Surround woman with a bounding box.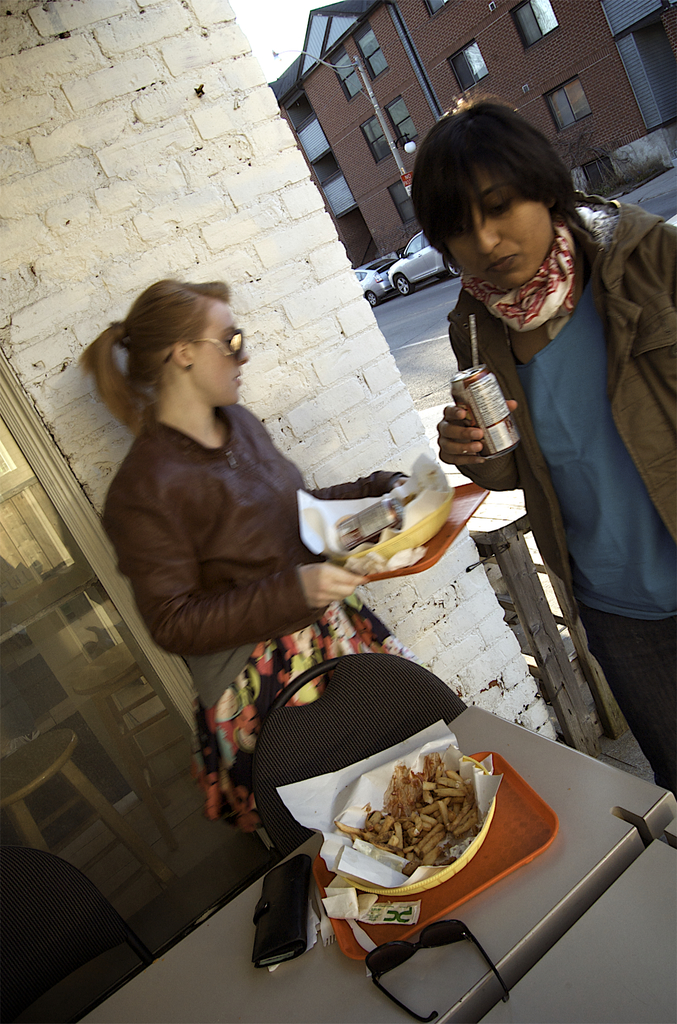
75/270/406/872.
